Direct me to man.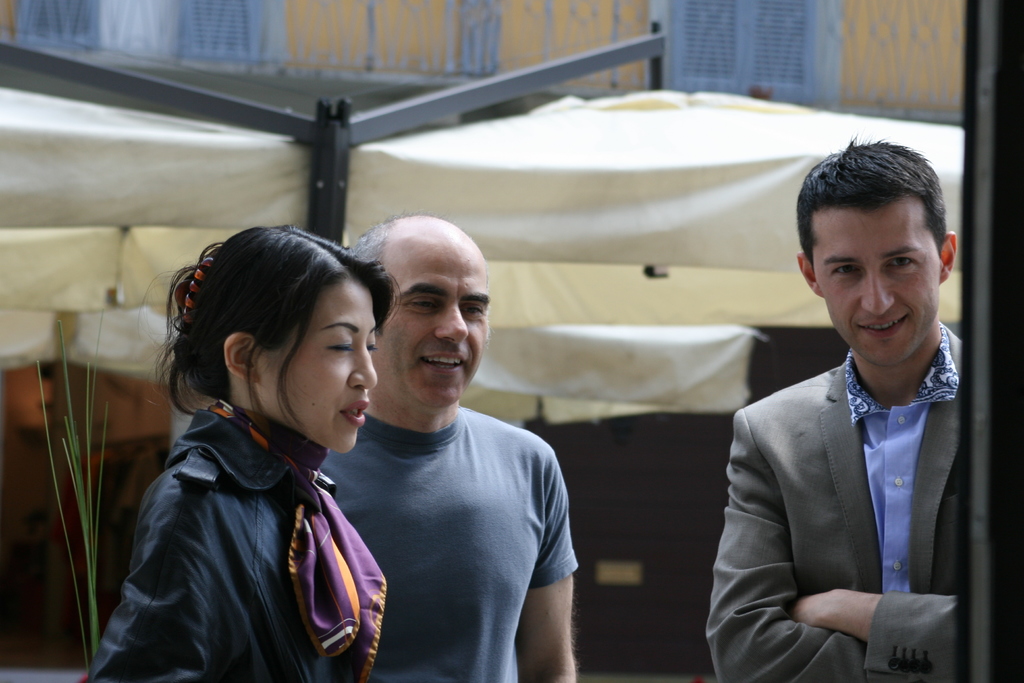
Direction: (319, 208, 581, 682).
